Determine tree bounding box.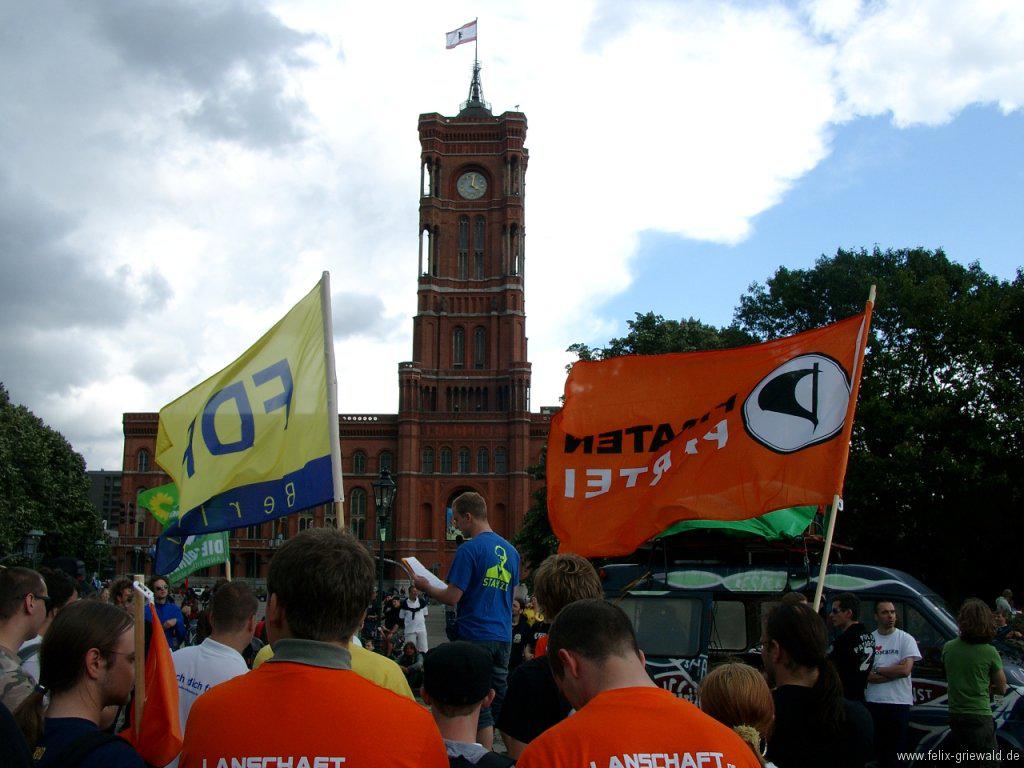
Determined: detection(0, 396, 101, 598).
